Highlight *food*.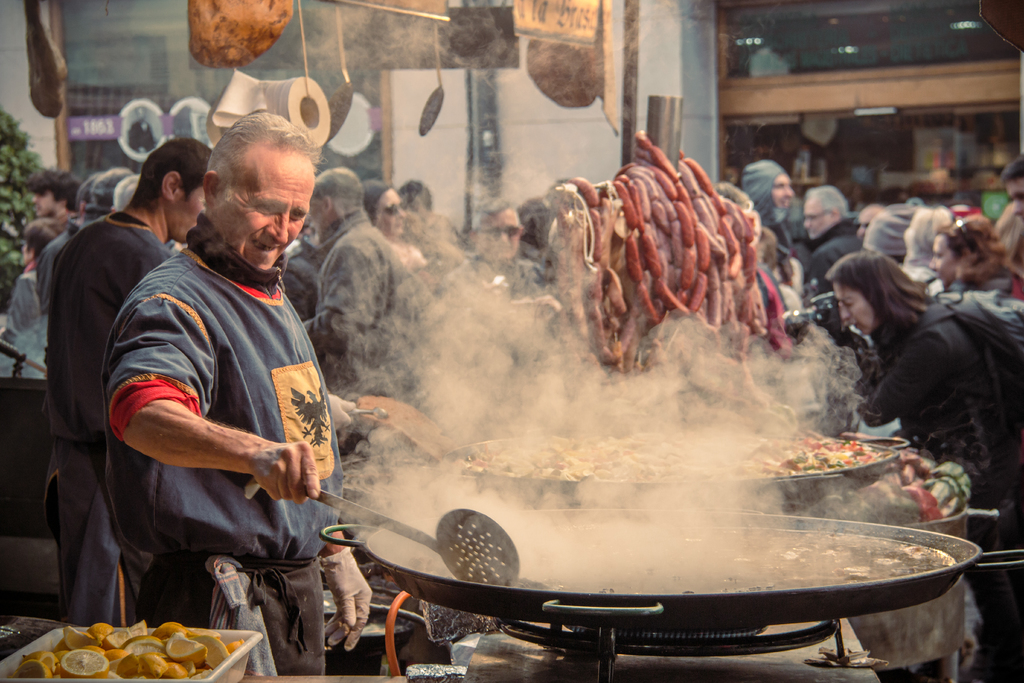
Highlighted region: 477, 430, 884, 480.
